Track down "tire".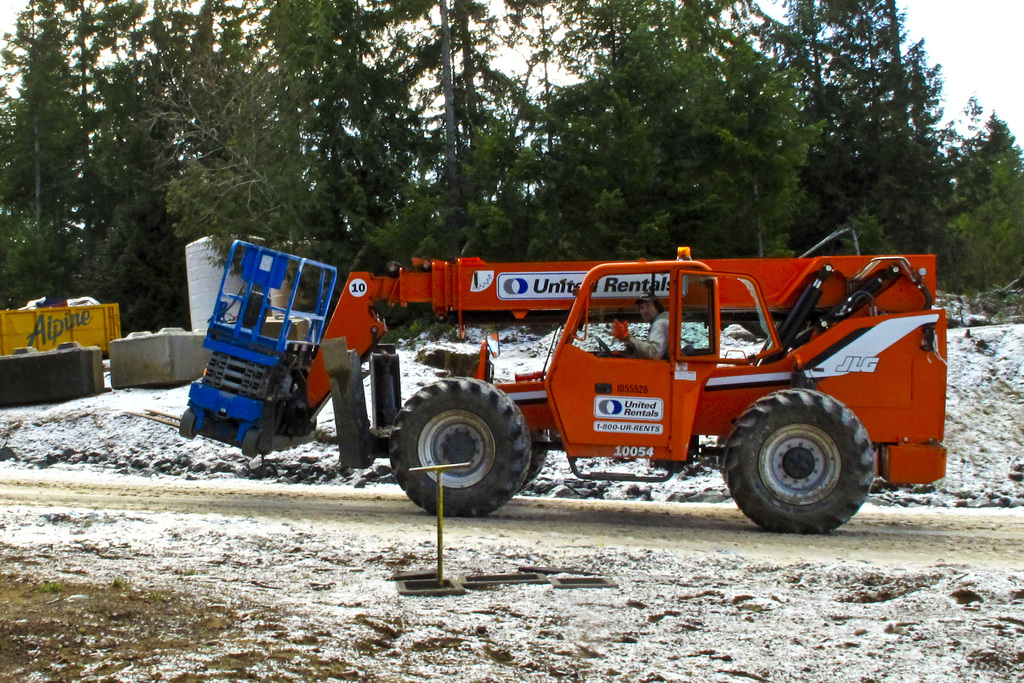
Tracked to box(243, 428, 261, 457).
